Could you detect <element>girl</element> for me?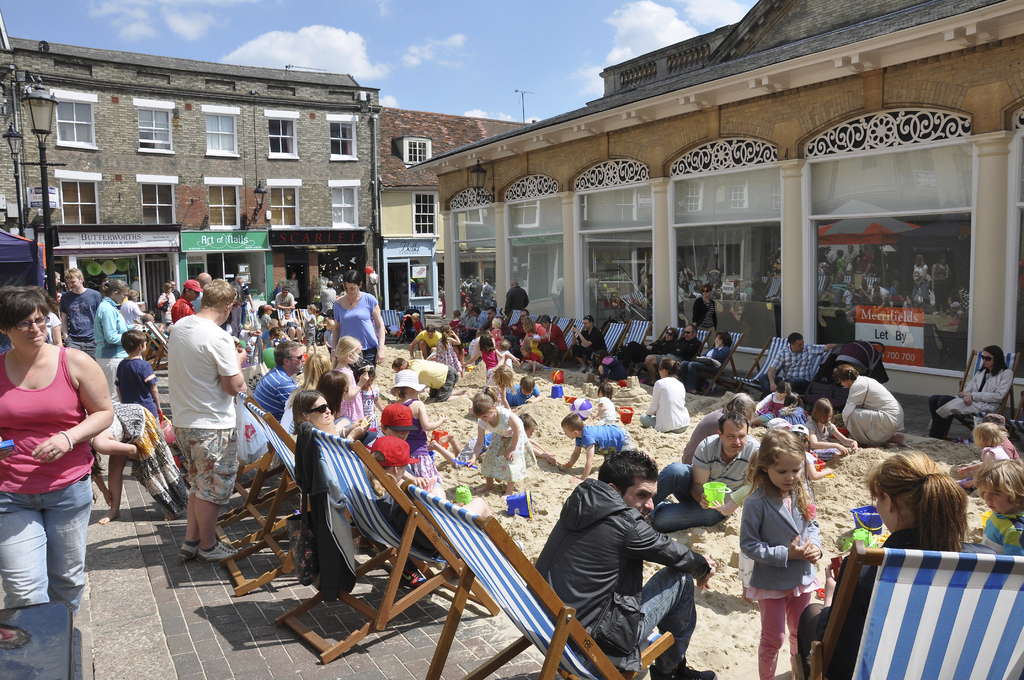
Detection result: [x1=981, y1=409, x2=1023, y2=457].
